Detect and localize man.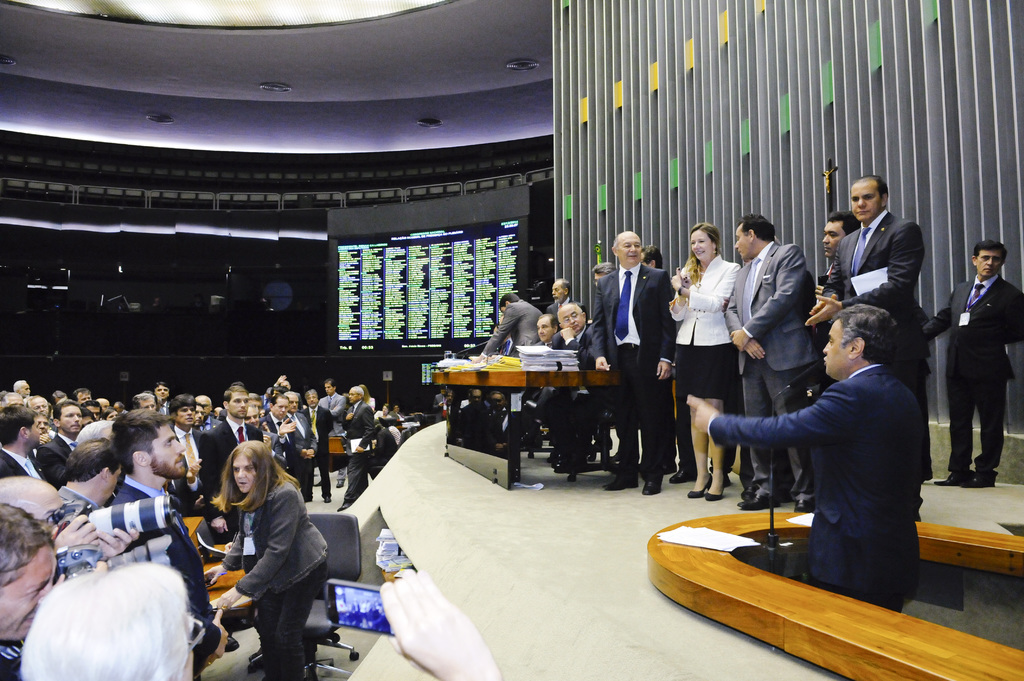
Localized at Rect(815, 205, 860, 264).
